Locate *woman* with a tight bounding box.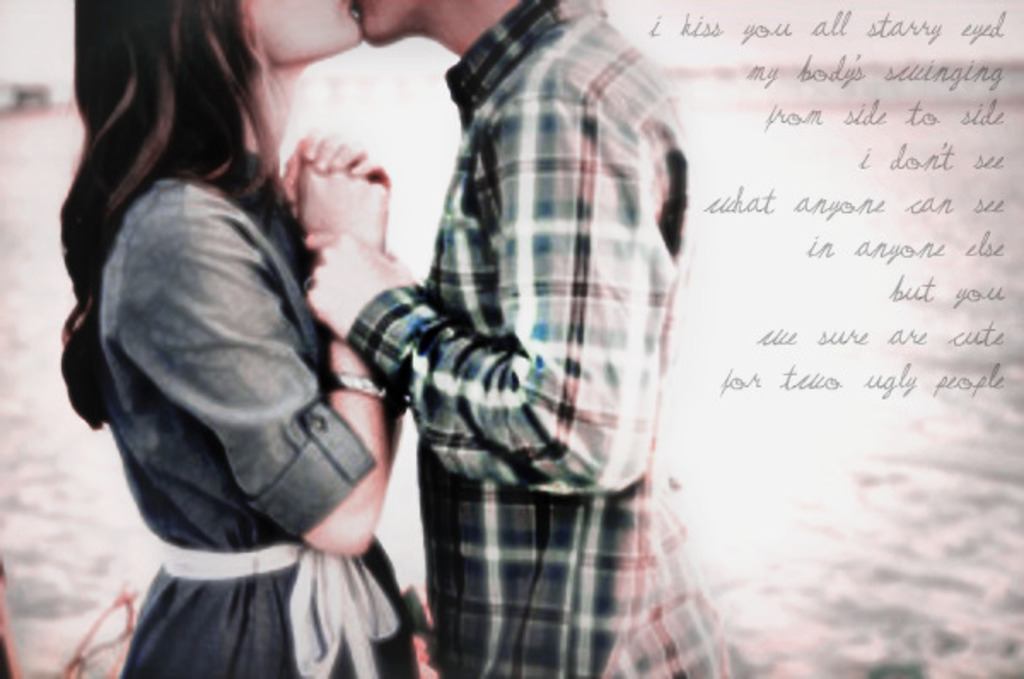
(left=49, top=0, right=464, bottom=676).
